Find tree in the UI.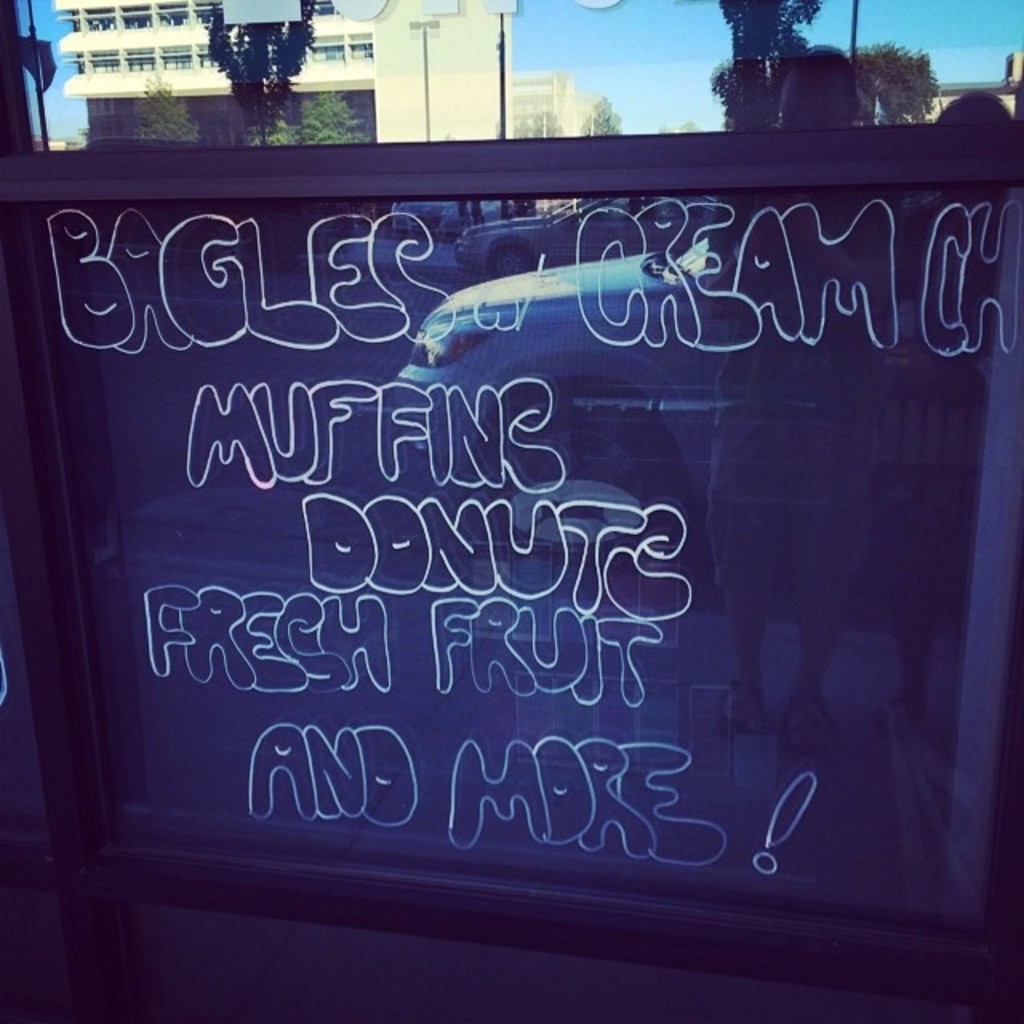
UI element at 248/72/371/144.
